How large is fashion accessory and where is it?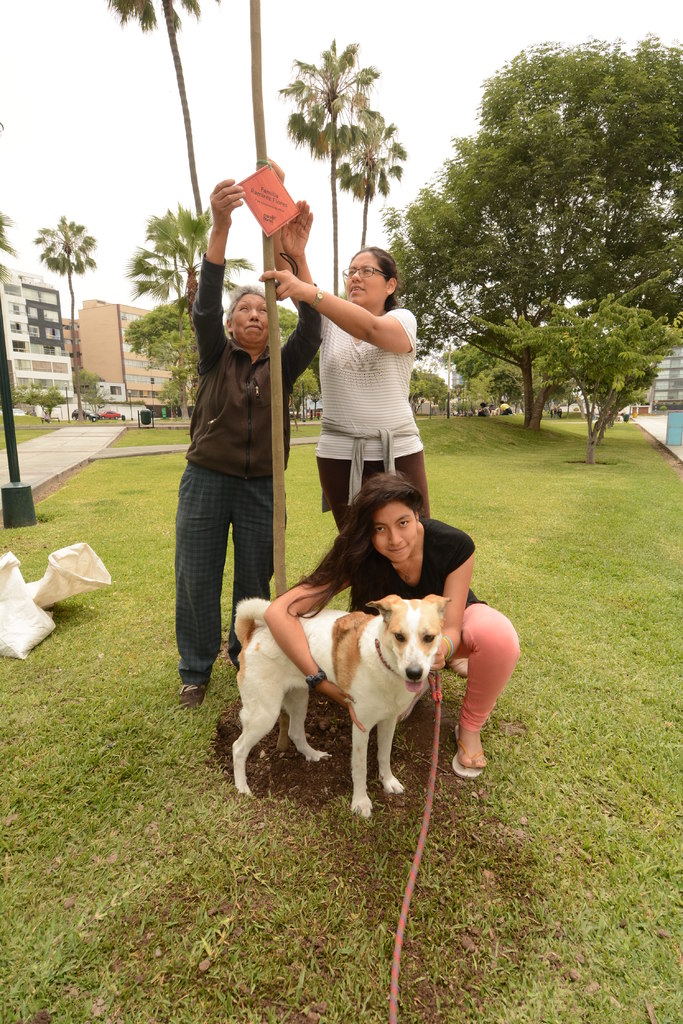
Bounding box: rect(307, 668, 327, 685).
